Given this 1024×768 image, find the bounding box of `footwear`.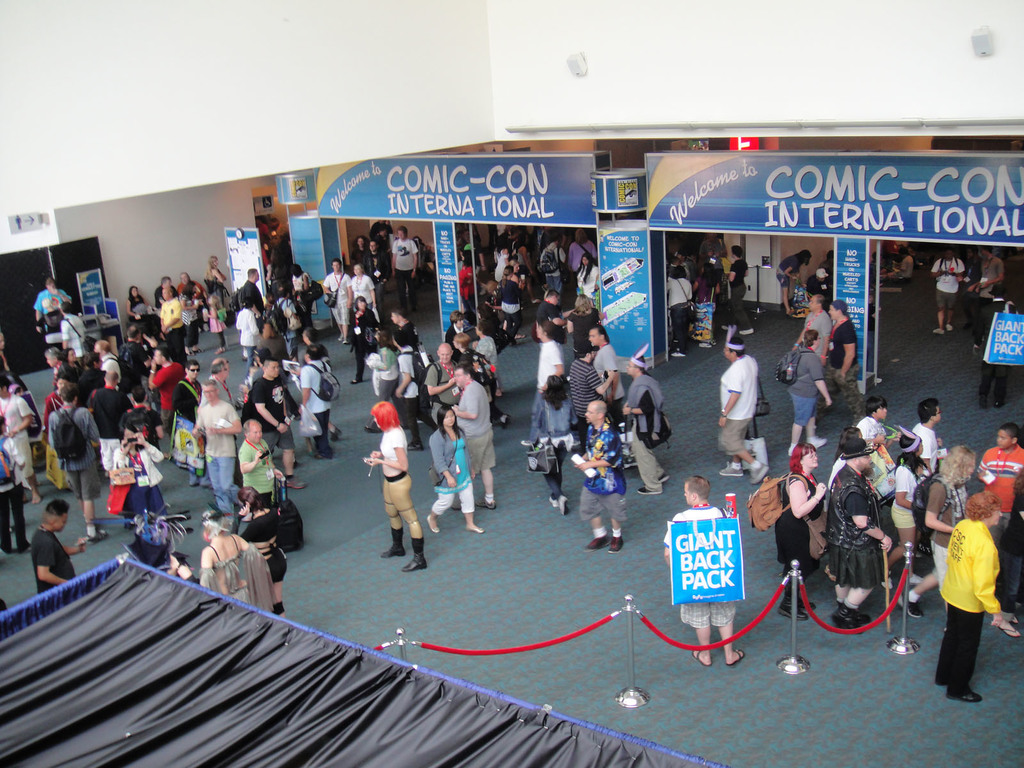
15, 543, 31, 554.
